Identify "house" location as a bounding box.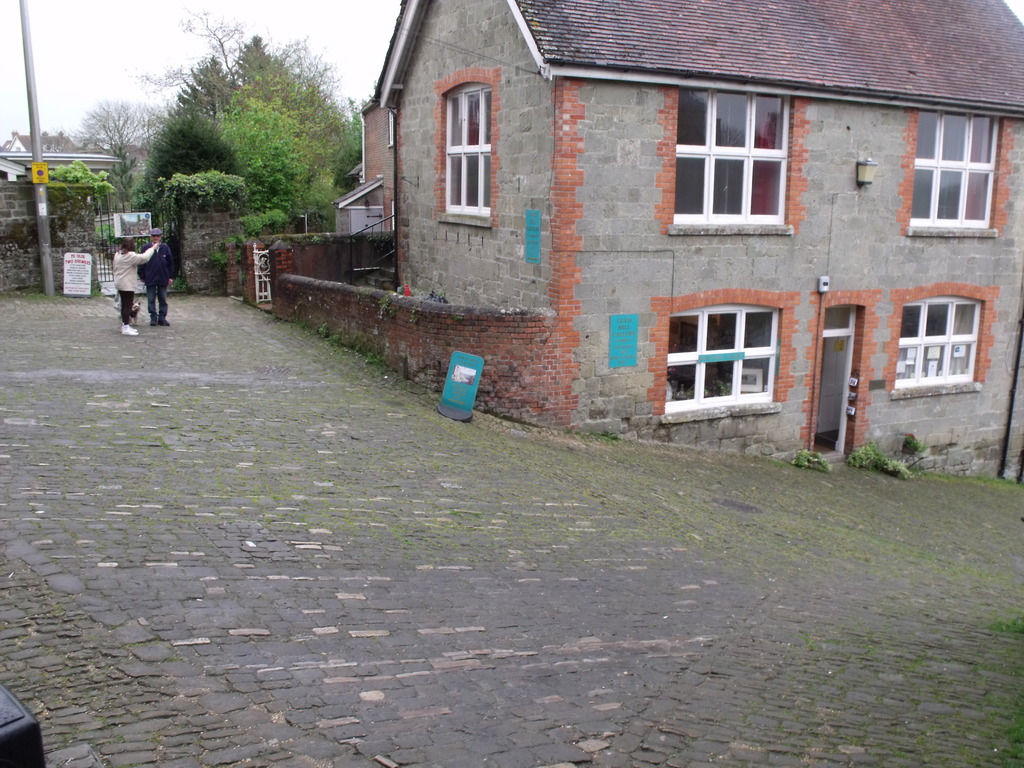
locate(243, 2, 1000, 461).
